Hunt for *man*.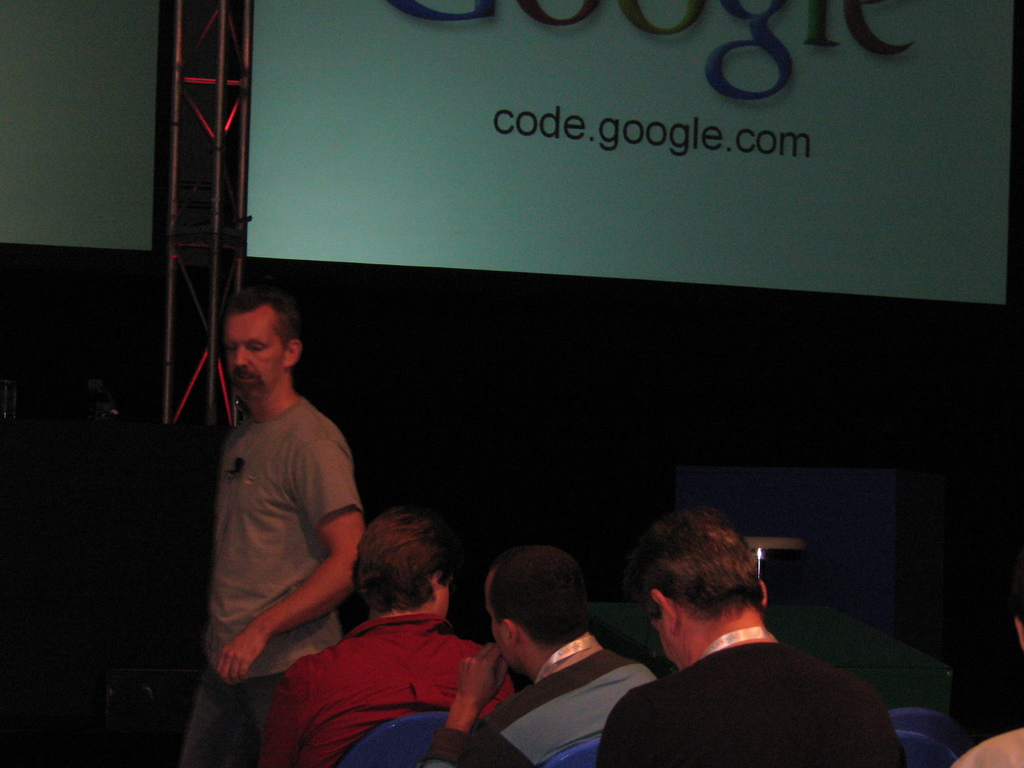
Hunted down at bbox=(260, 504, 515, 767).
